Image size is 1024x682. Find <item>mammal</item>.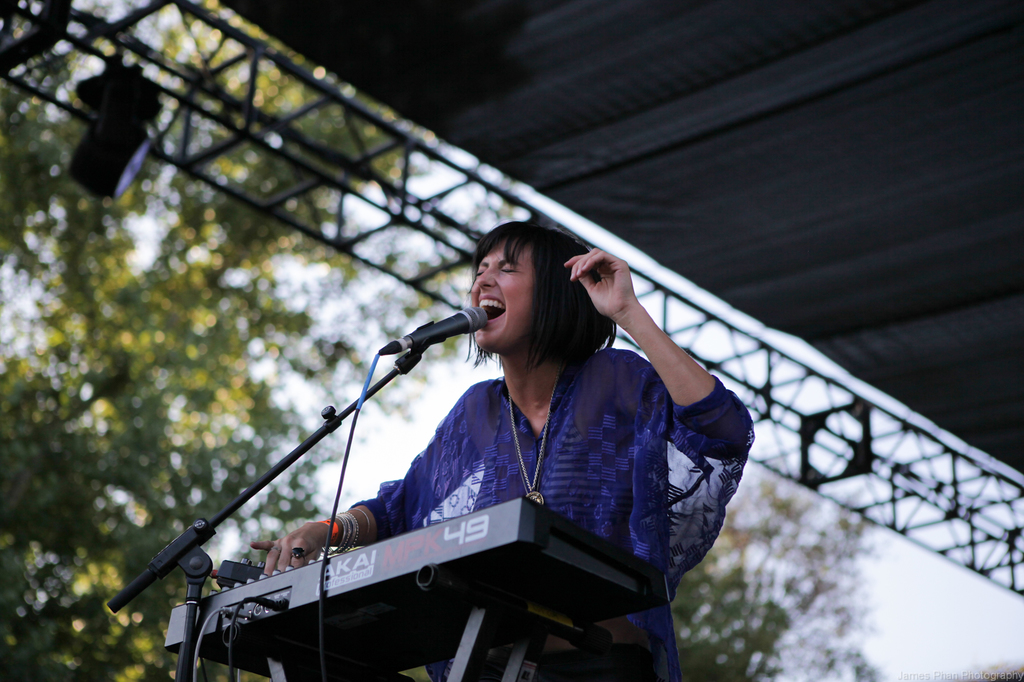
pyautogui.locateOnScreen(214, 230, 730, 651).
